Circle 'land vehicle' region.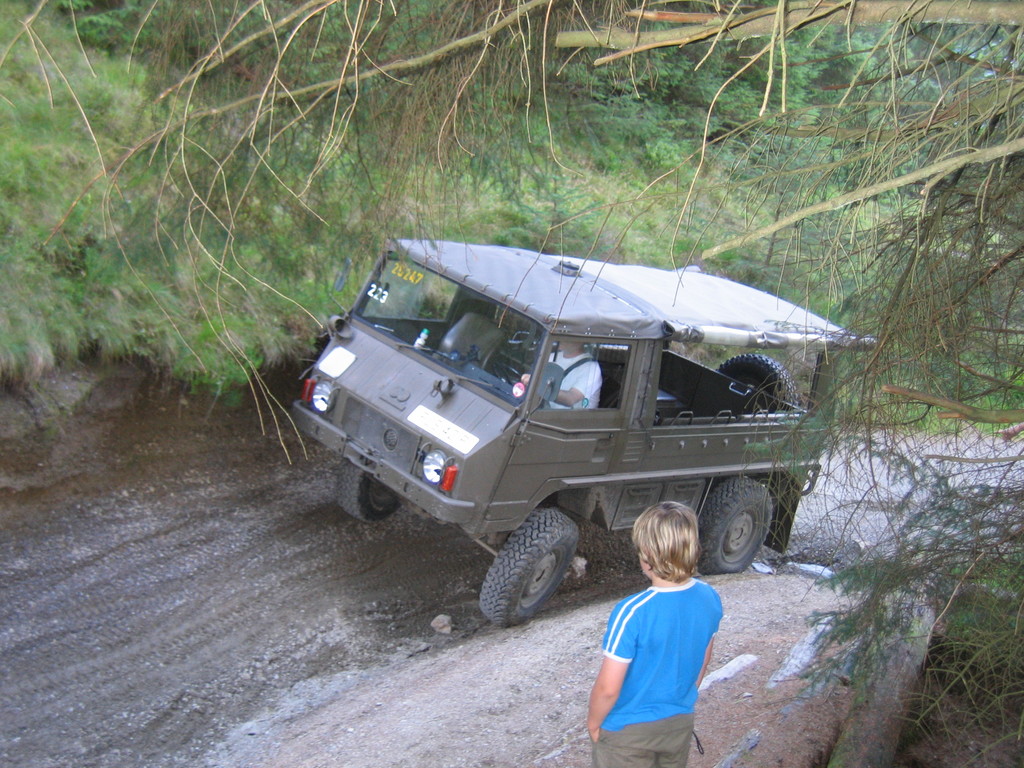
Region: x1=326 y1=243 x2=847 y2=636.
